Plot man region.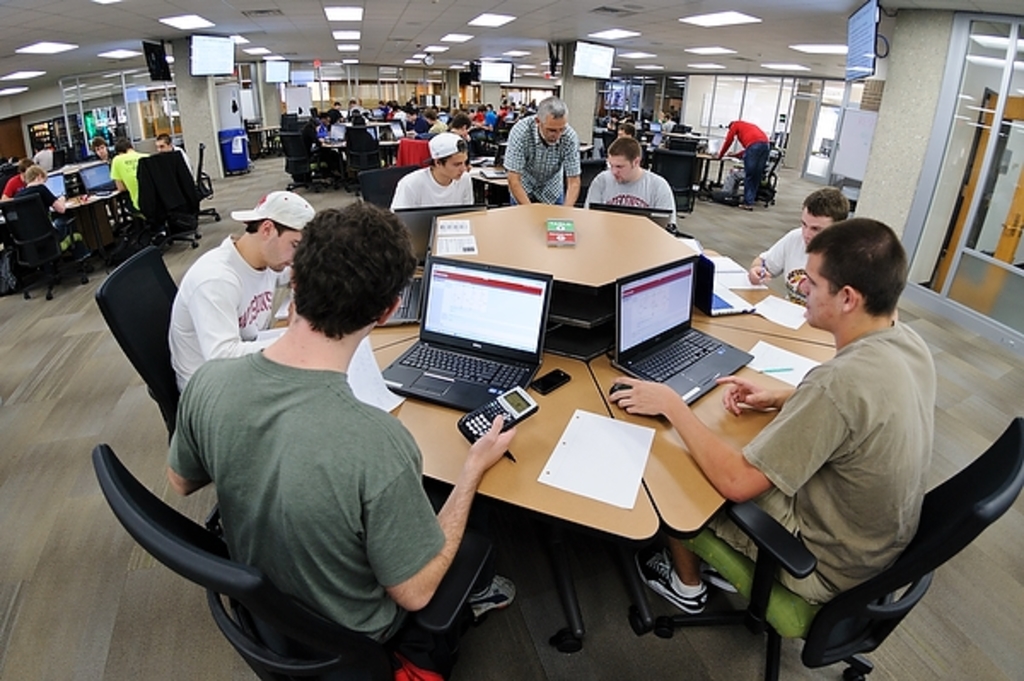
Plotted at (x1=582, y1=135, x2=678, y2=232).
